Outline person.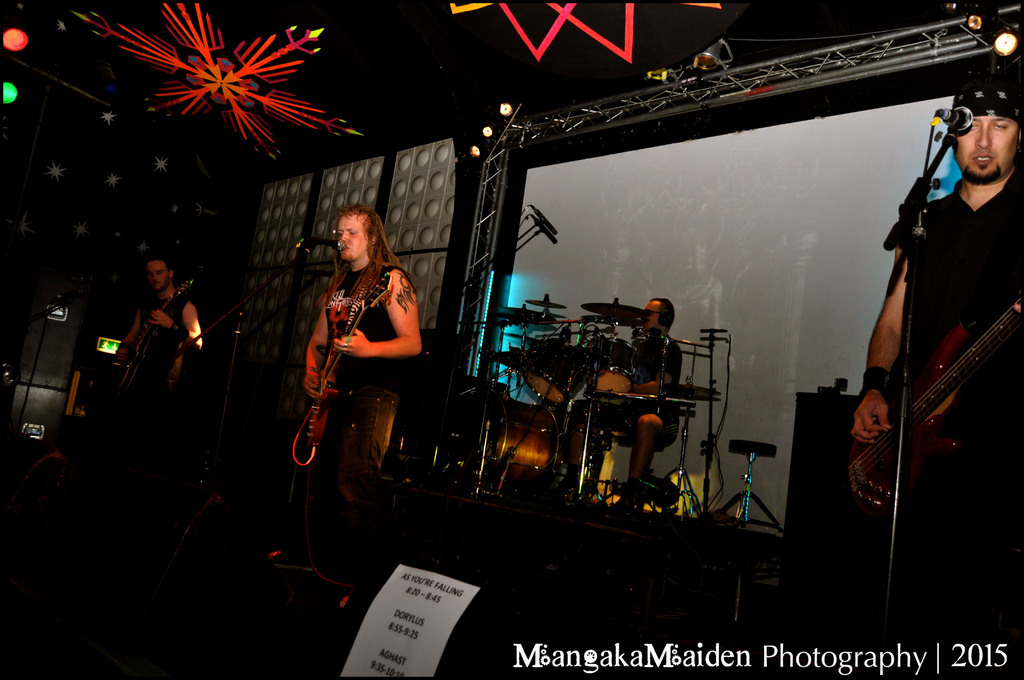
Outline: <bbox>625, 291, 687, 470</bbox>.
